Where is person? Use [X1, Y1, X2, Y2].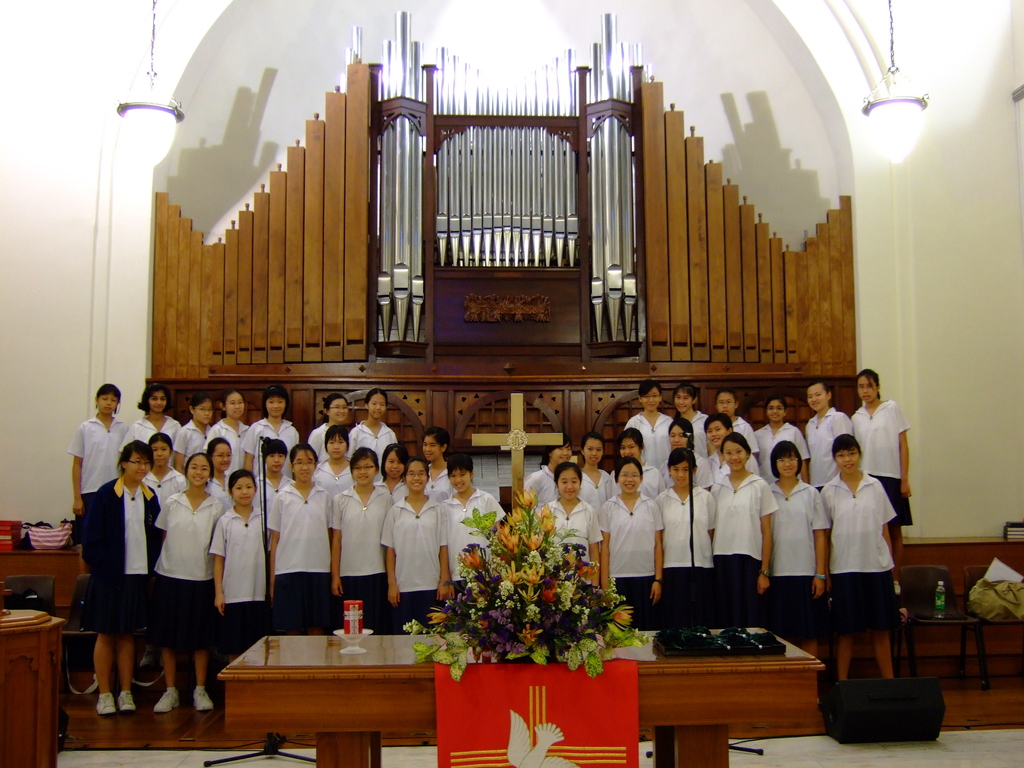
[578, 433, 615, 528].
